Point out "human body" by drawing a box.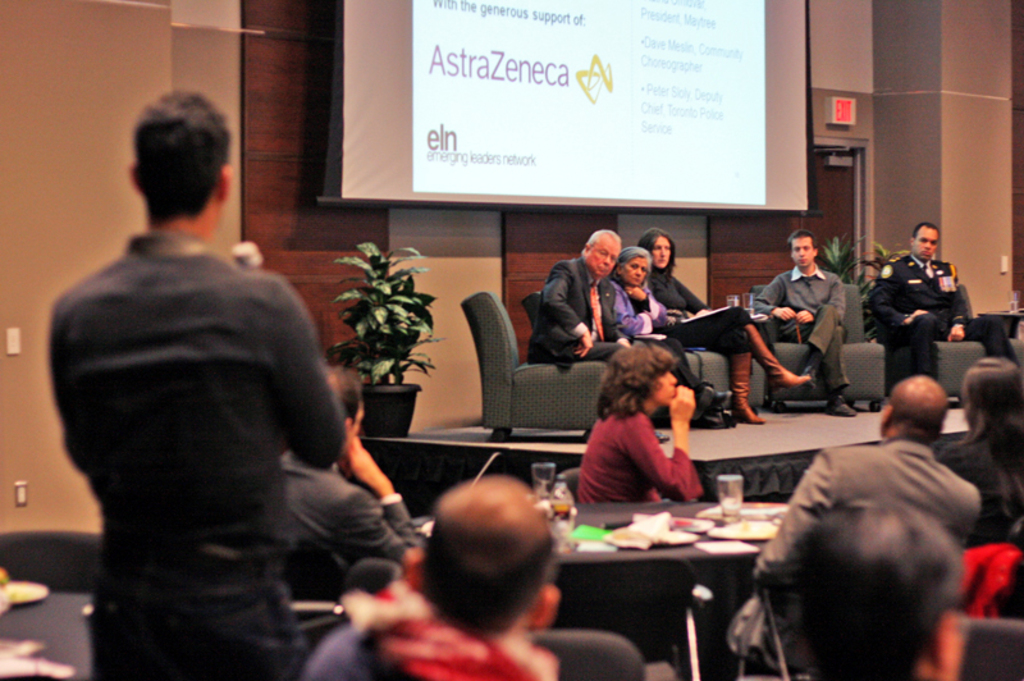
<bbox>580, 352, 726, 525</bbox>.
